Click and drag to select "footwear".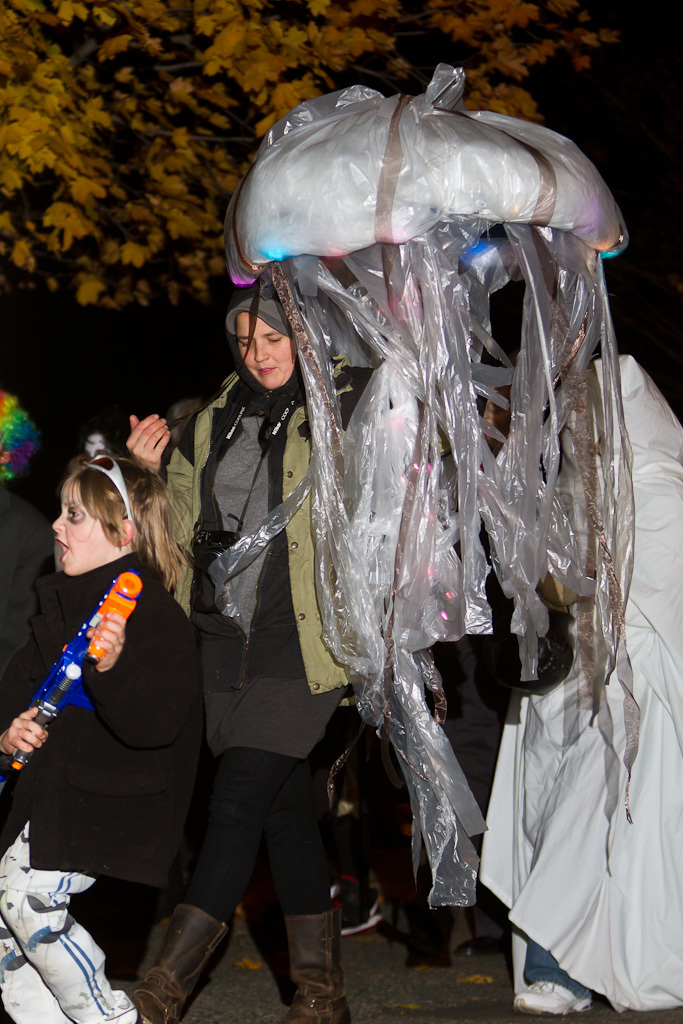
Selection: [287, 911, 347, 1023].
